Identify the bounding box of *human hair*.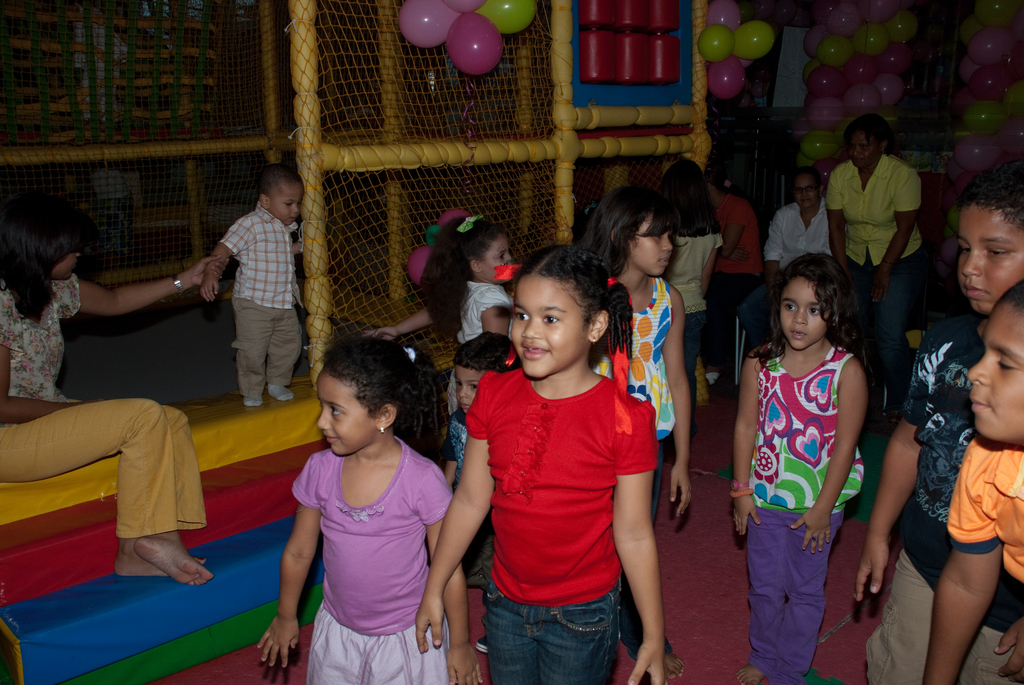
413,212,505,339.
